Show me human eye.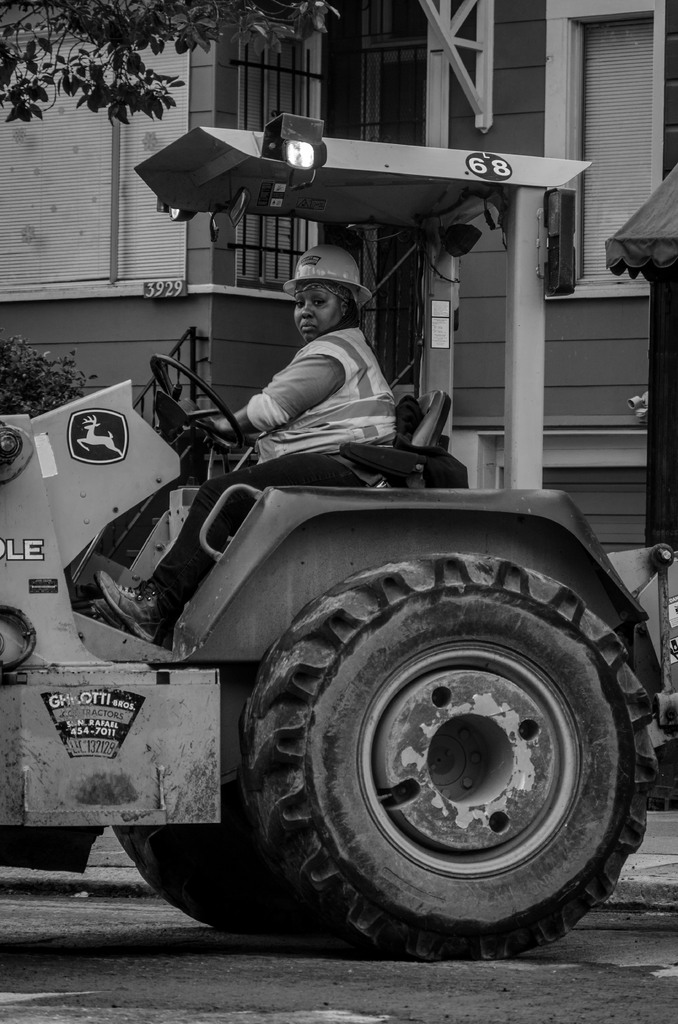
human eye is here: box=[293, 294, 307, 310].
